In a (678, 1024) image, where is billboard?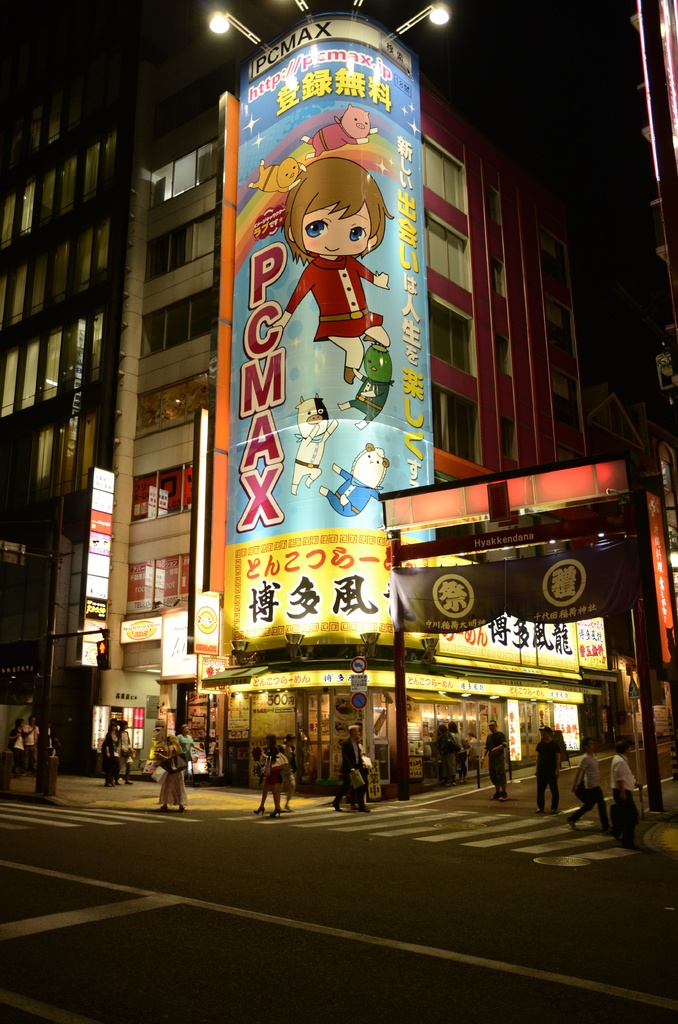
(left=160, top=584, right=206, bottom=692).
